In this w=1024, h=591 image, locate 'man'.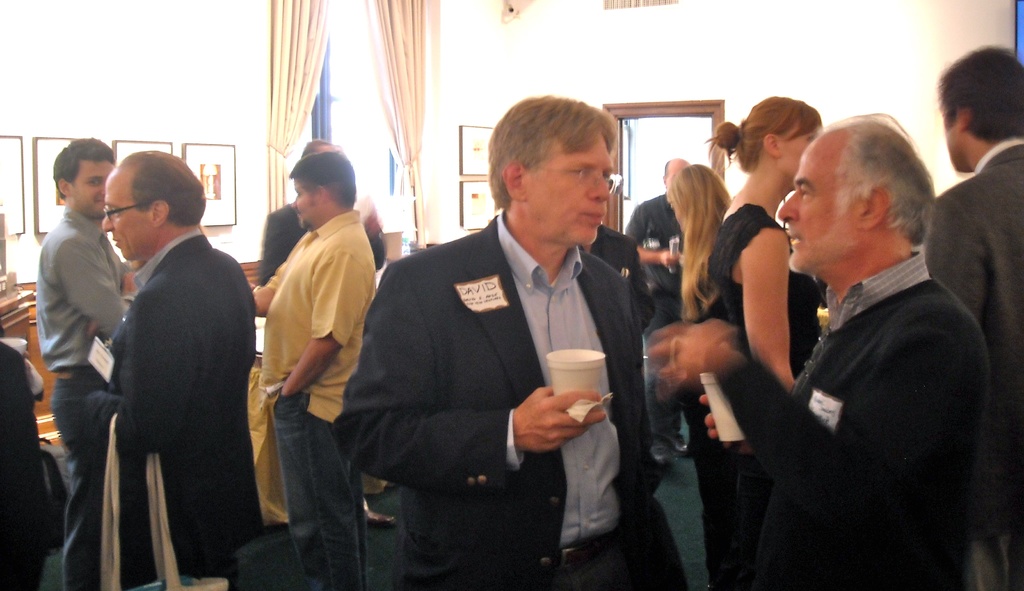
Bounding box: [250, 152, 376, 590].
